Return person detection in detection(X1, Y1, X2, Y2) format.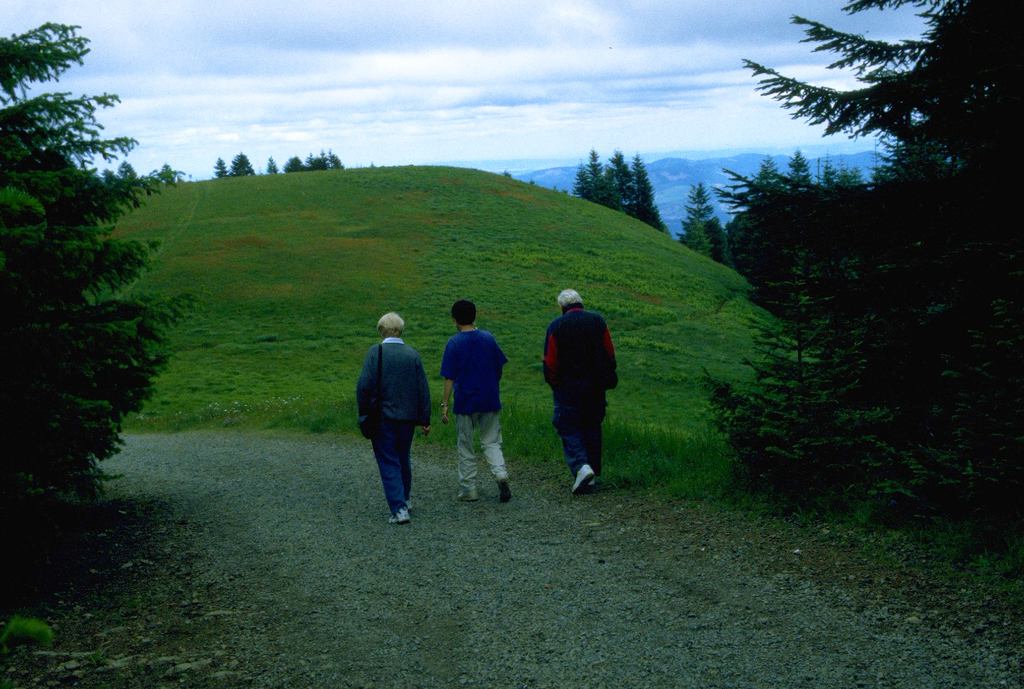
detection(433, 300, 520, 506).
